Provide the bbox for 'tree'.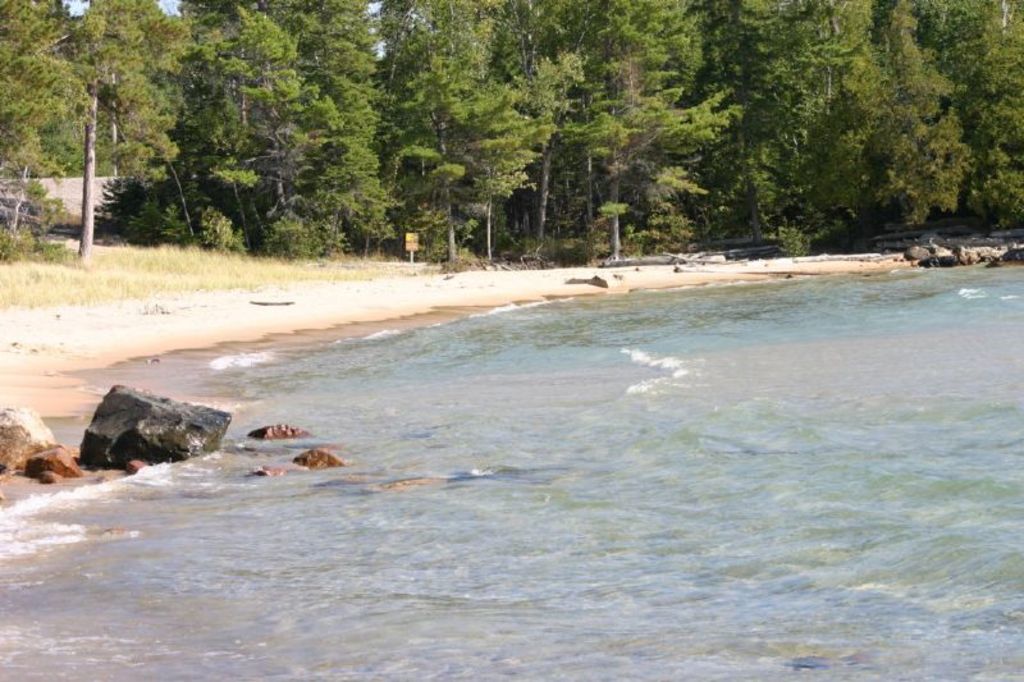
box=[0, 0, 206, 267].
